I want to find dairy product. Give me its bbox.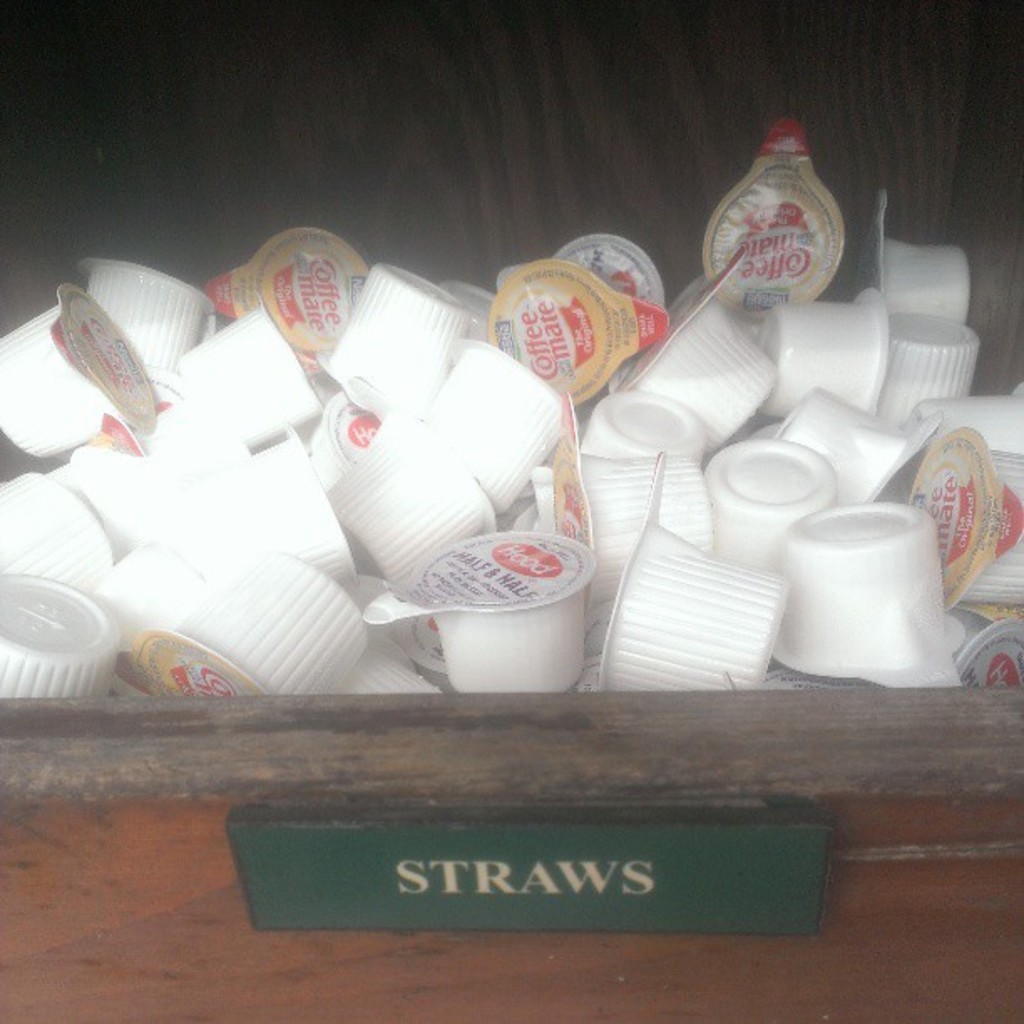
bbox=[189, 308, 313, 455].
